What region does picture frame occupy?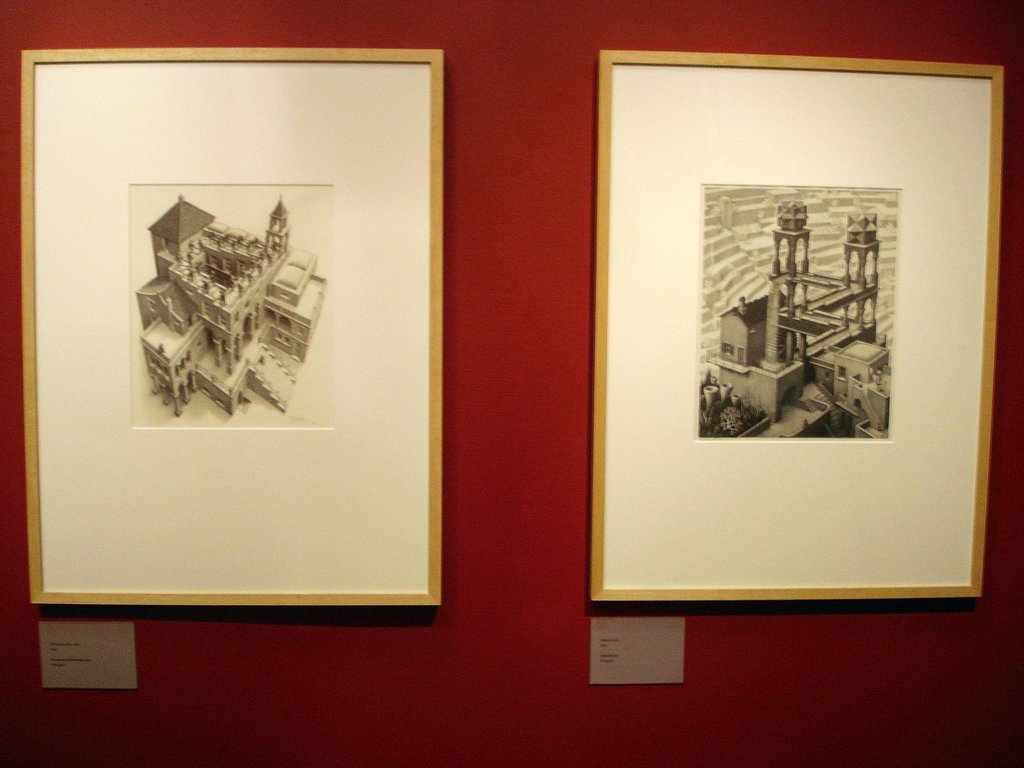
(x1=588, y1=50, x2=1004, y2=604).
